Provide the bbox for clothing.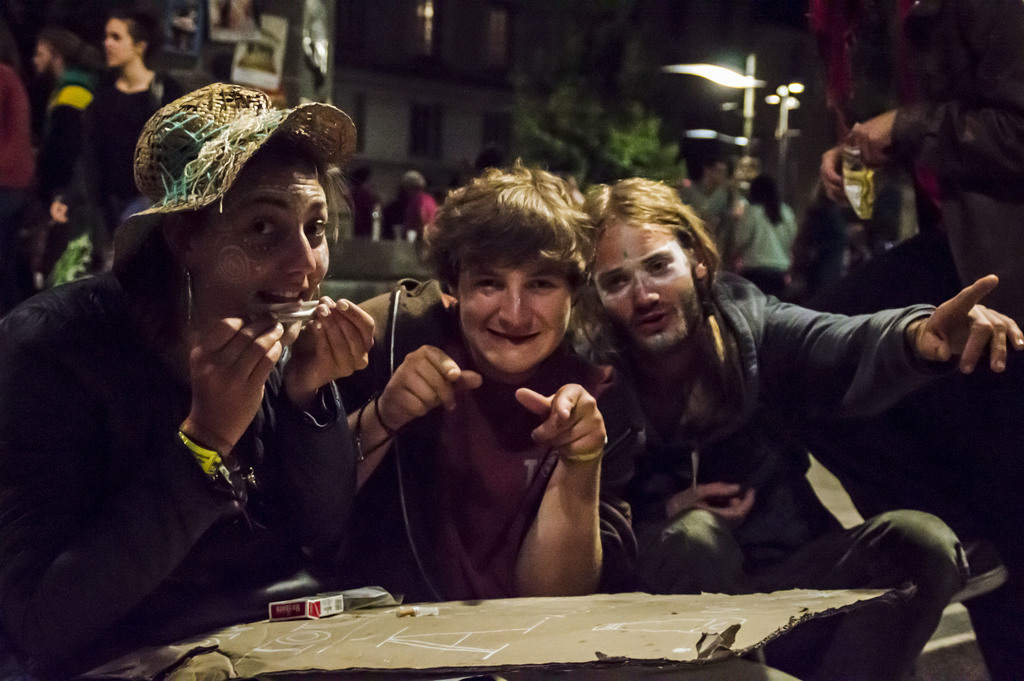
92/77/186/231.
